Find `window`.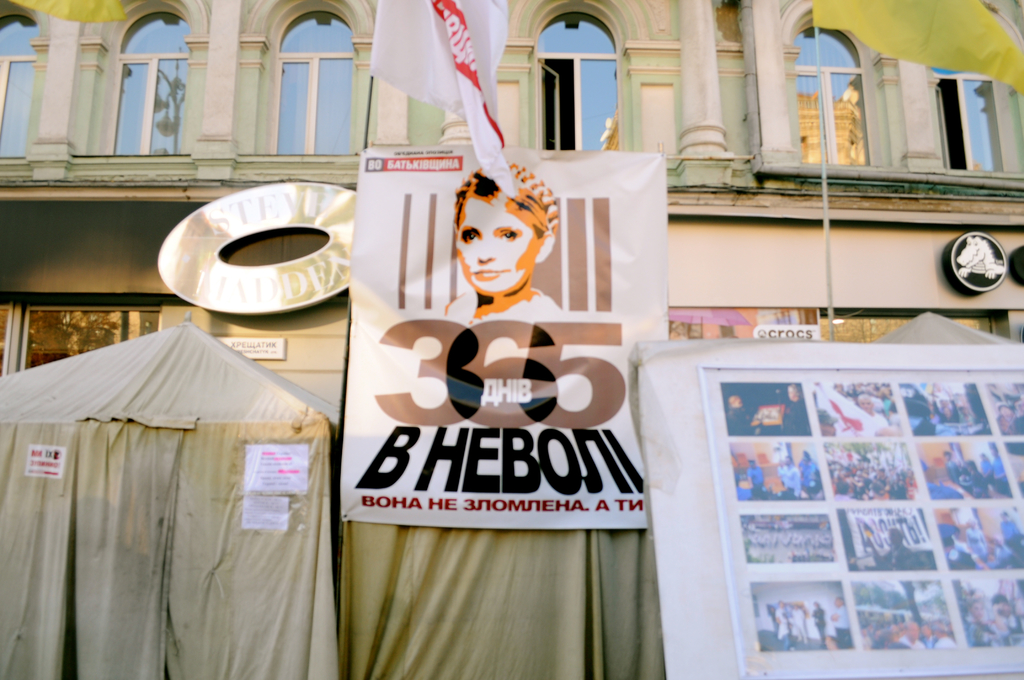
bbox=[243, 0, 372, 163].
